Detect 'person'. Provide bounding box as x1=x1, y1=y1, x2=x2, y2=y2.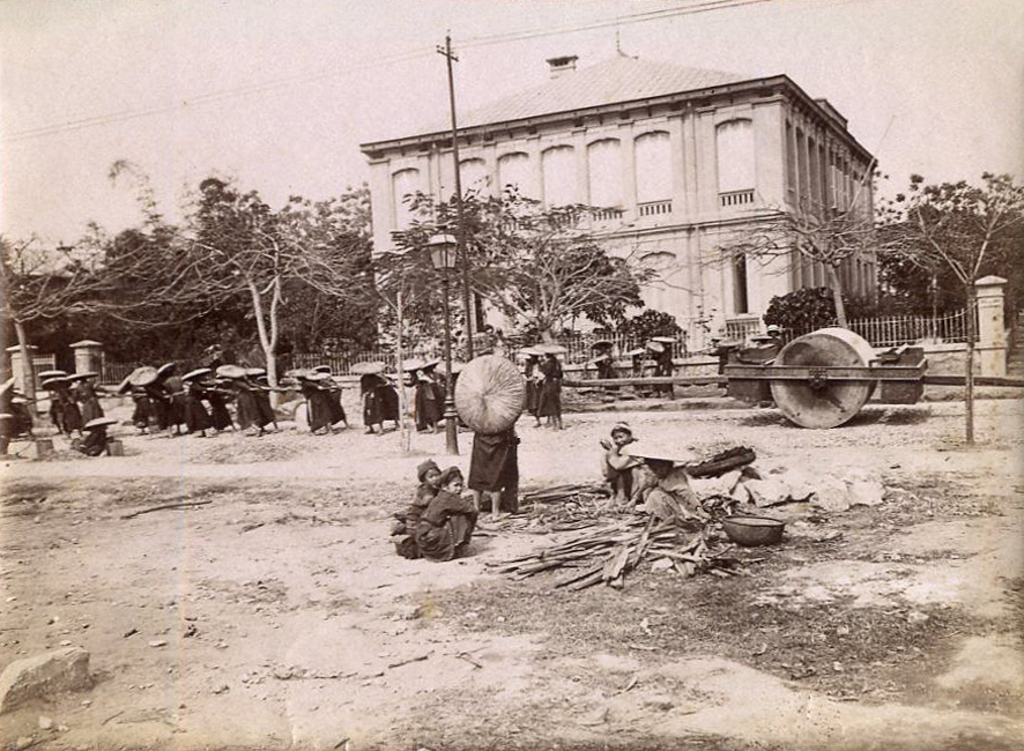
x1=638, y1=459, x2=704, y2=514.
